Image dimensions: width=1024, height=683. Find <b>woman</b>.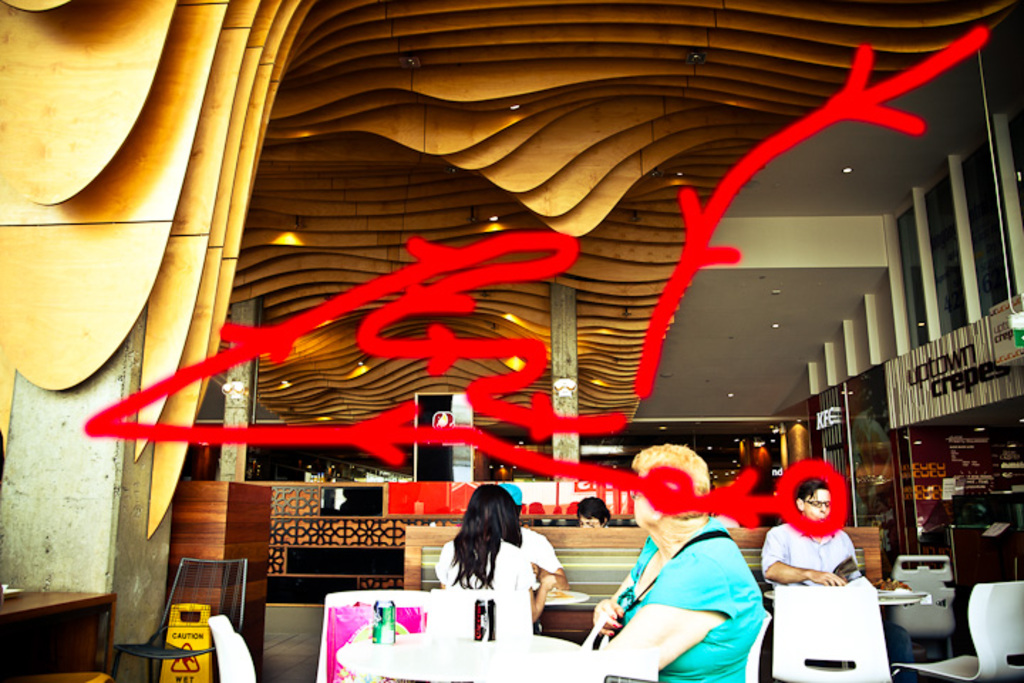
box=[432, 492, 553, 637].
